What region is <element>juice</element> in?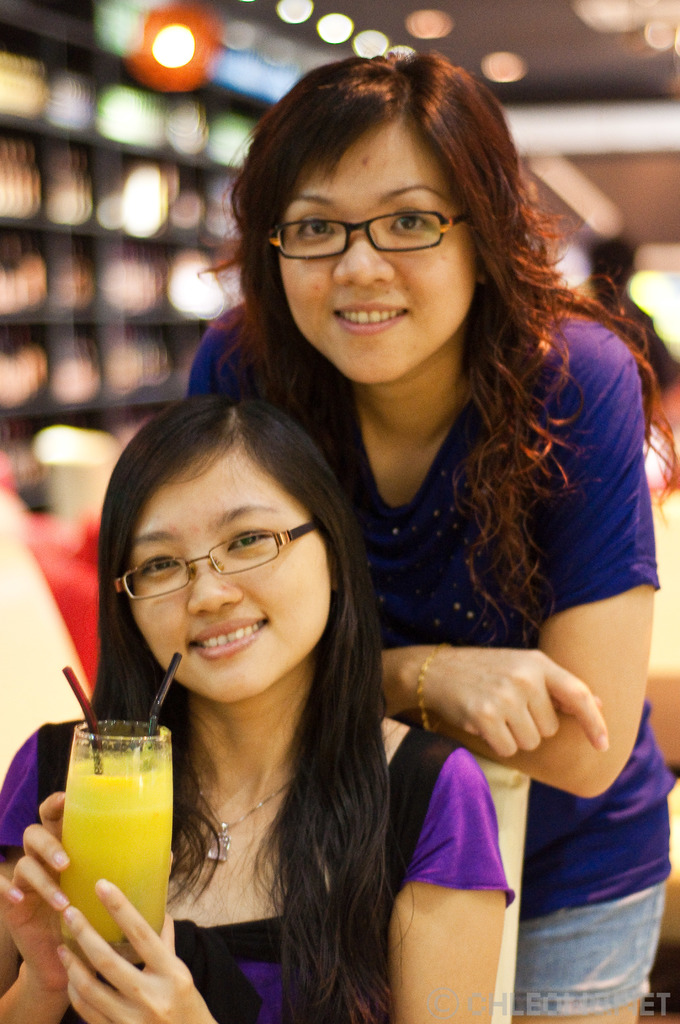
<region>35, 742, 172, 959</region>.
